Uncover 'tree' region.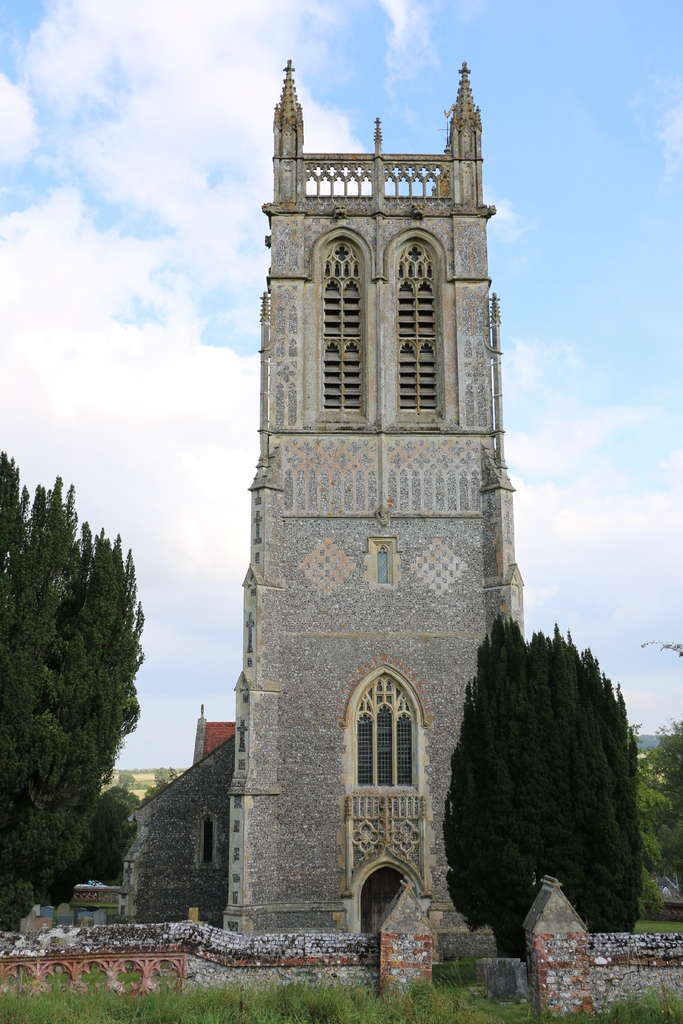
Uncovered: pyautogui.locateOnScreen(644, 619, 682, 904).
